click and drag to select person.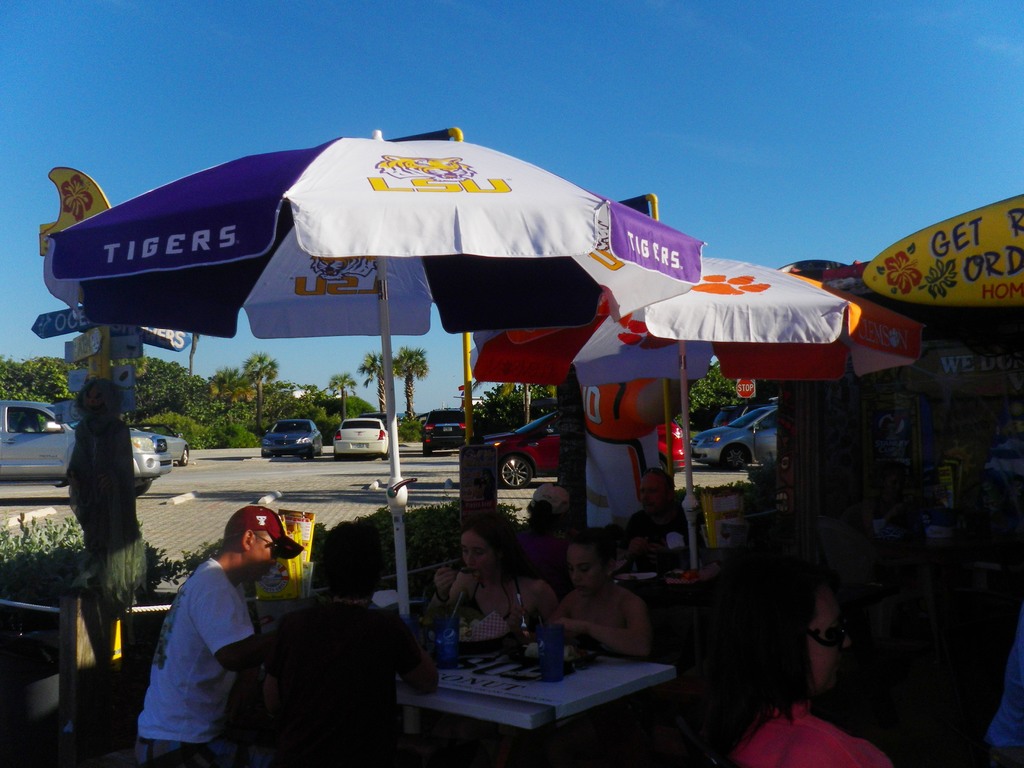
Selection: (129,503,275,767).
